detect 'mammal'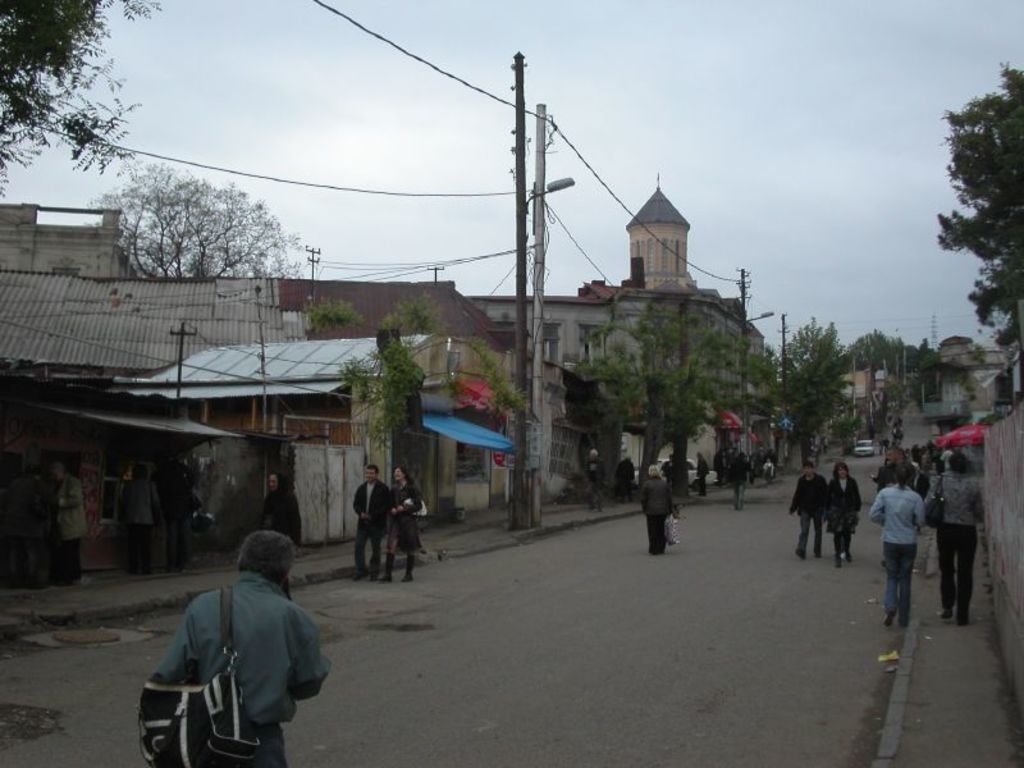
bbox=[786, 461, 827, 550]
